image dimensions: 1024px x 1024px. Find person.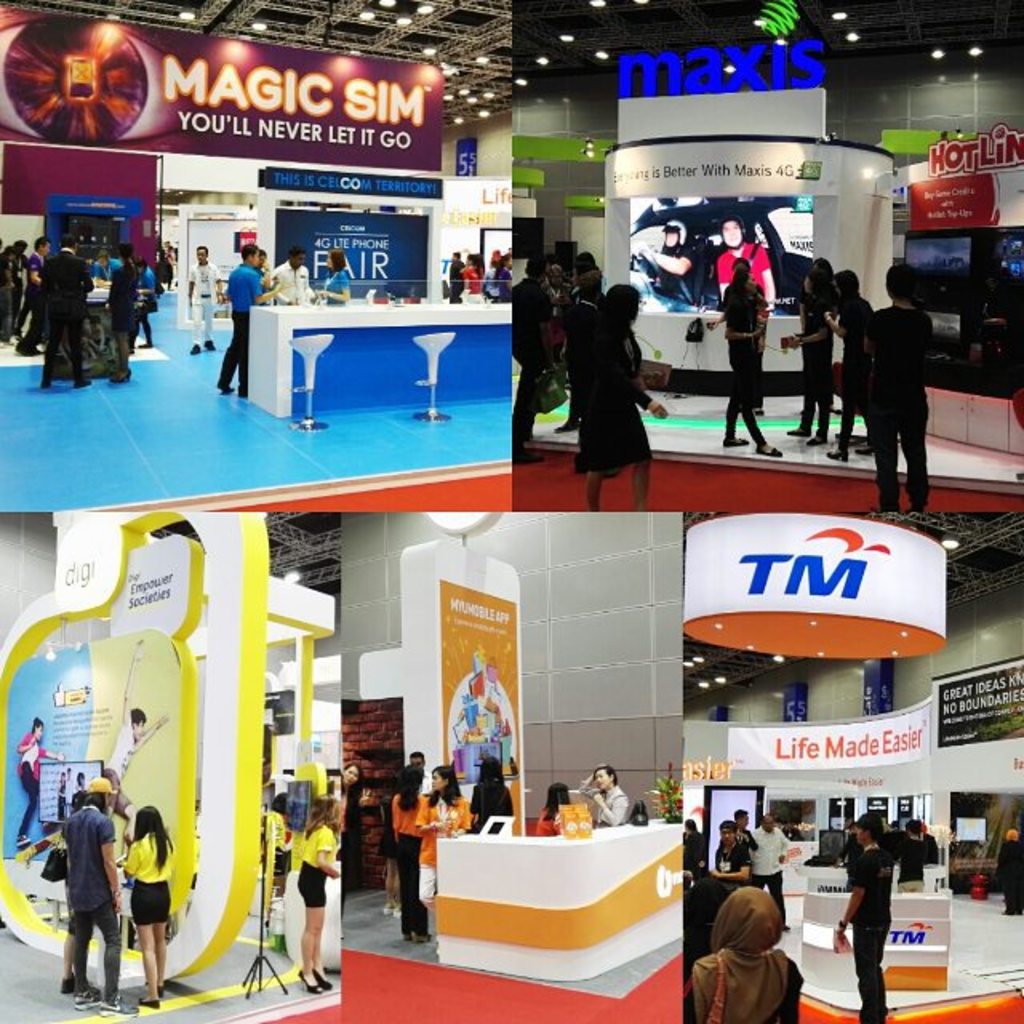
bbox=(573, 258, 595, 328).
